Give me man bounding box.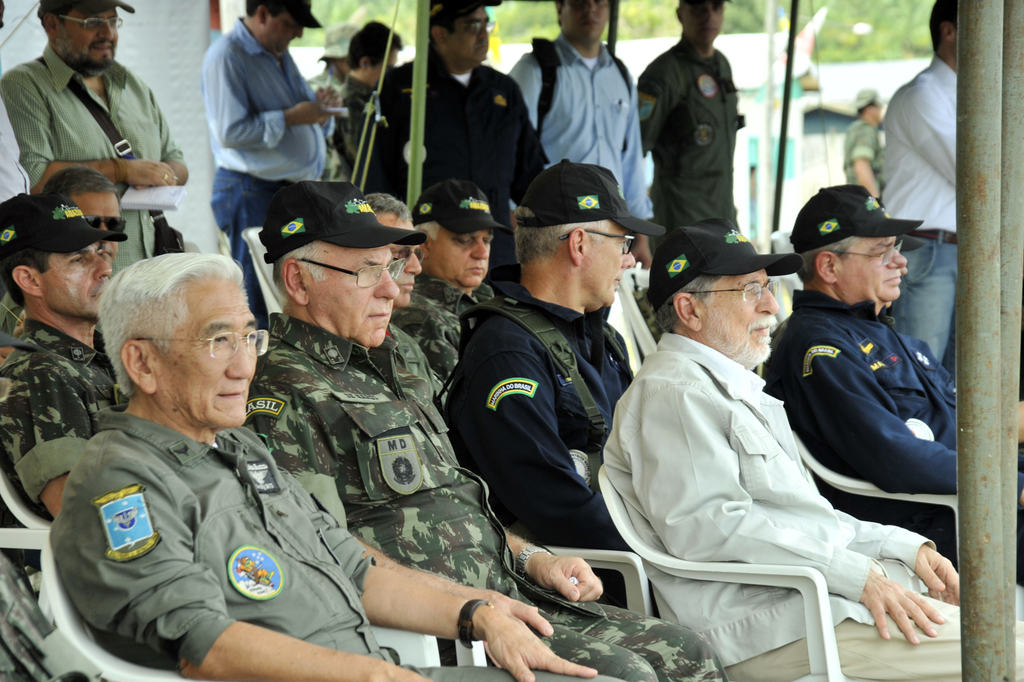
<bbox>441, 160, 675, 612</bbox>.
